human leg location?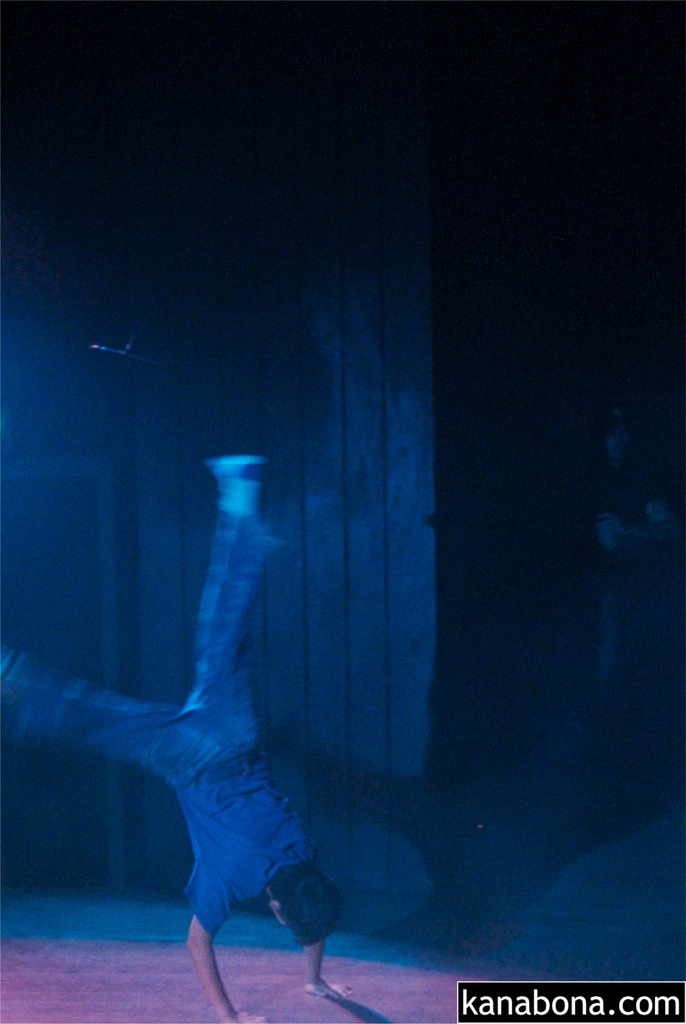
0:645:236:783
